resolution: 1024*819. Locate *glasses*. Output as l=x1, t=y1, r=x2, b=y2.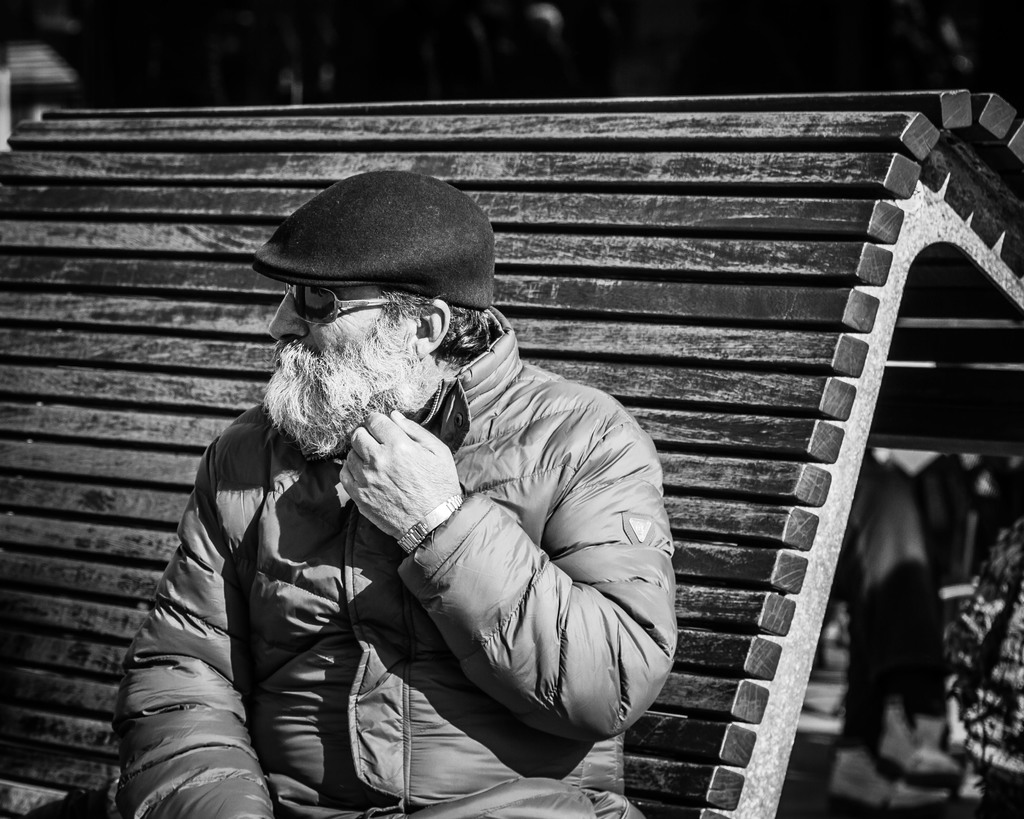
l=282, t=283, r=430, b=319.
